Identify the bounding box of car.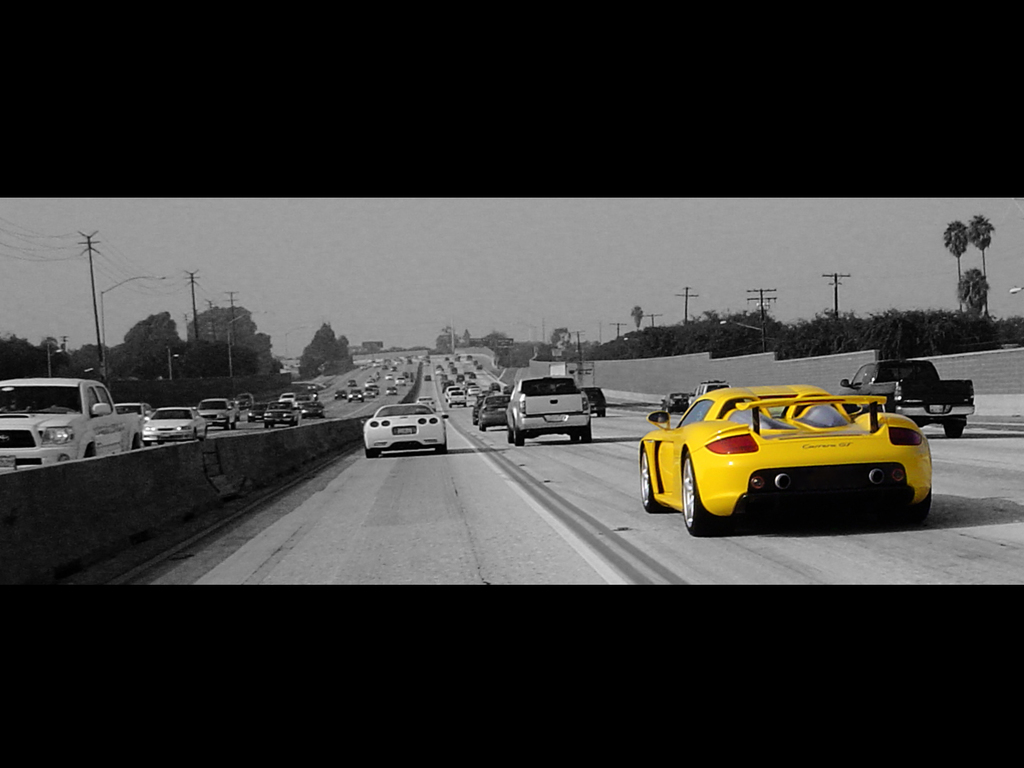
<box>387,376,395,378</box>.
